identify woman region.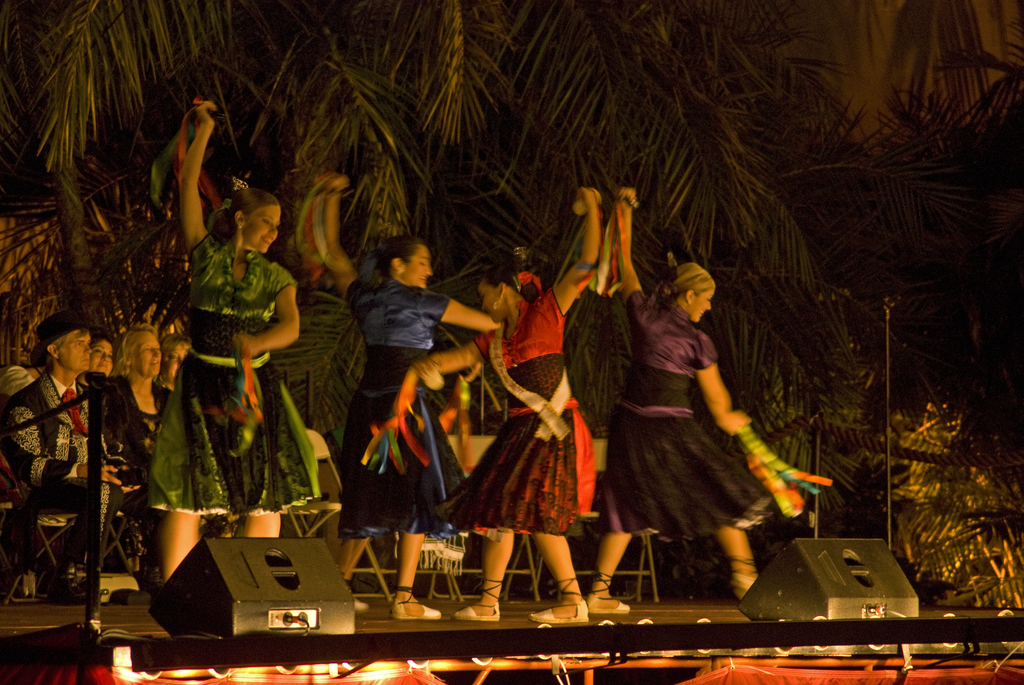
Region: 79:336:110:379.
